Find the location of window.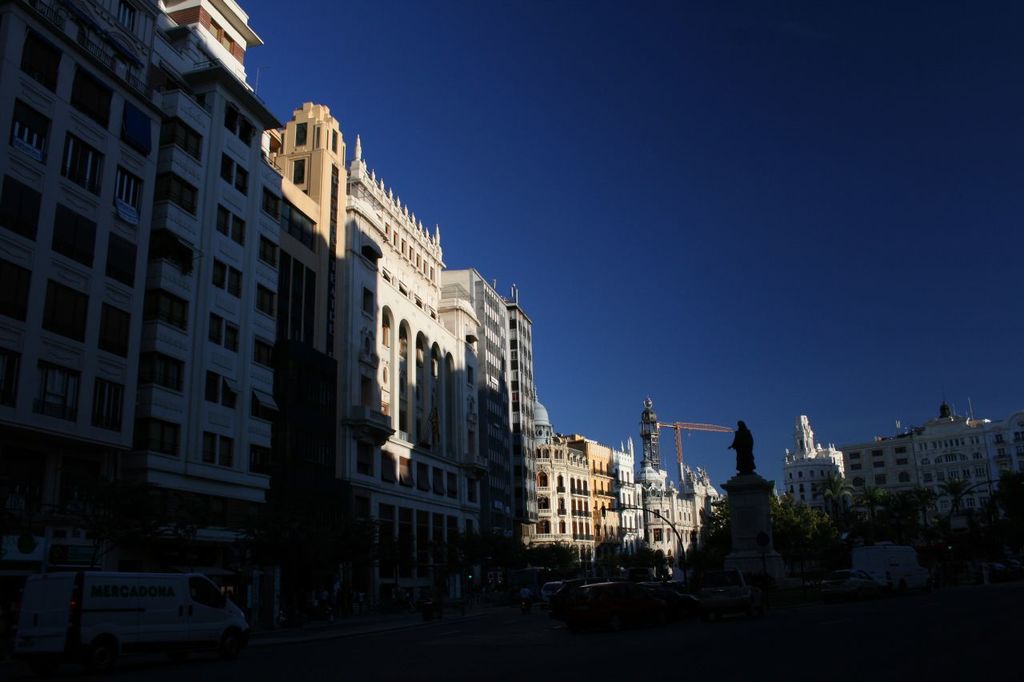
Location: bbox=(418, 463, 428, 489).
